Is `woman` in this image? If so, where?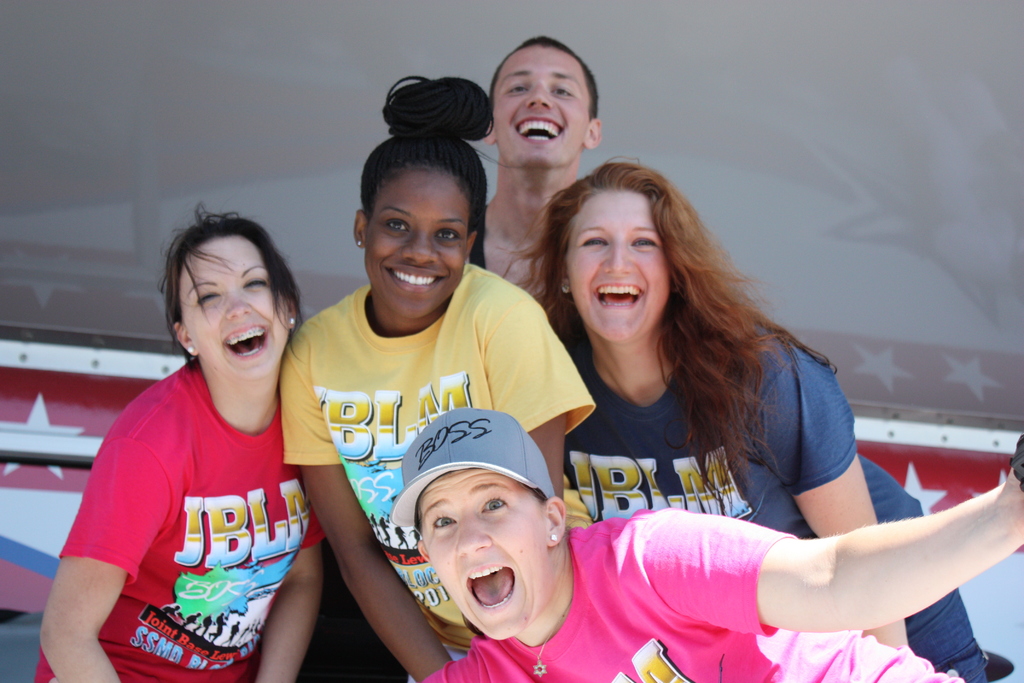
Yes, at [left=279, top=76, right=610, bottom=682].
